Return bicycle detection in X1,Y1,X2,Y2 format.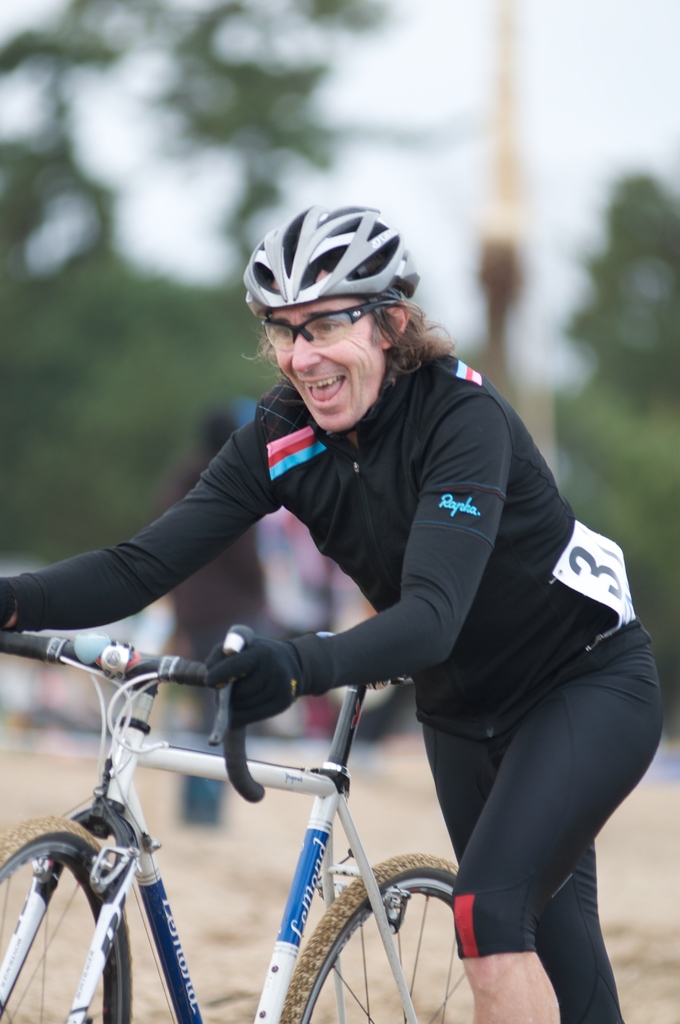
0,599,515,1023.
